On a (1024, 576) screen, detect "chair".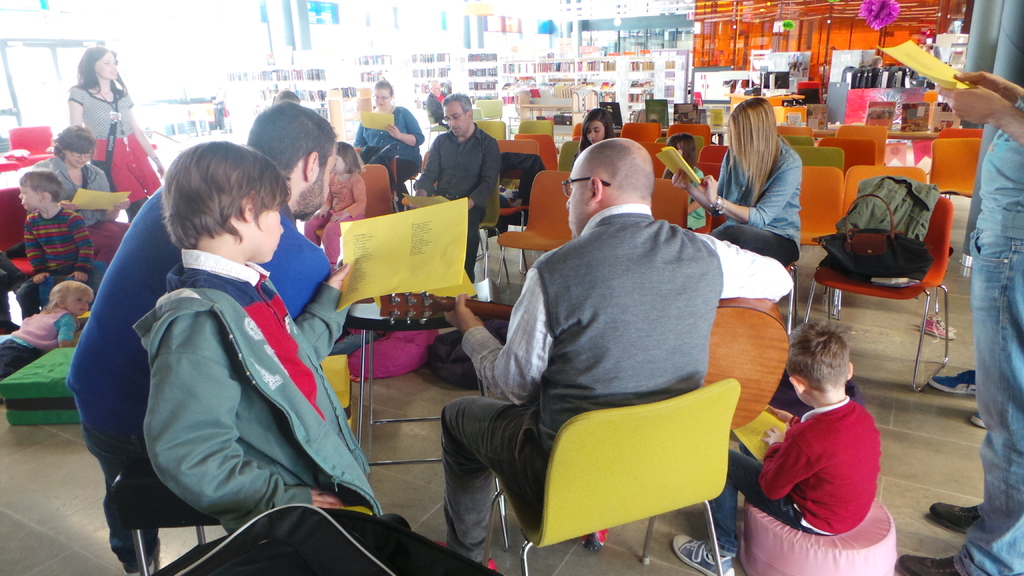
locate(780, 124, 809, 140).
